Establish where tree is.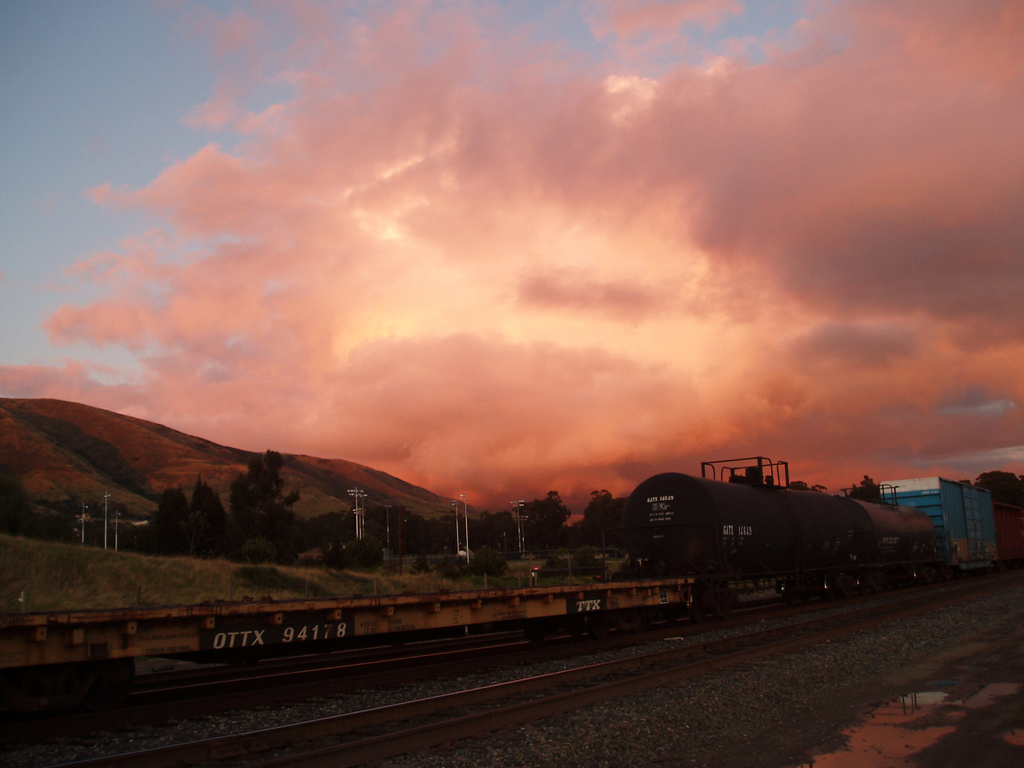
Established at BBox(568, 483, 623, 547).
